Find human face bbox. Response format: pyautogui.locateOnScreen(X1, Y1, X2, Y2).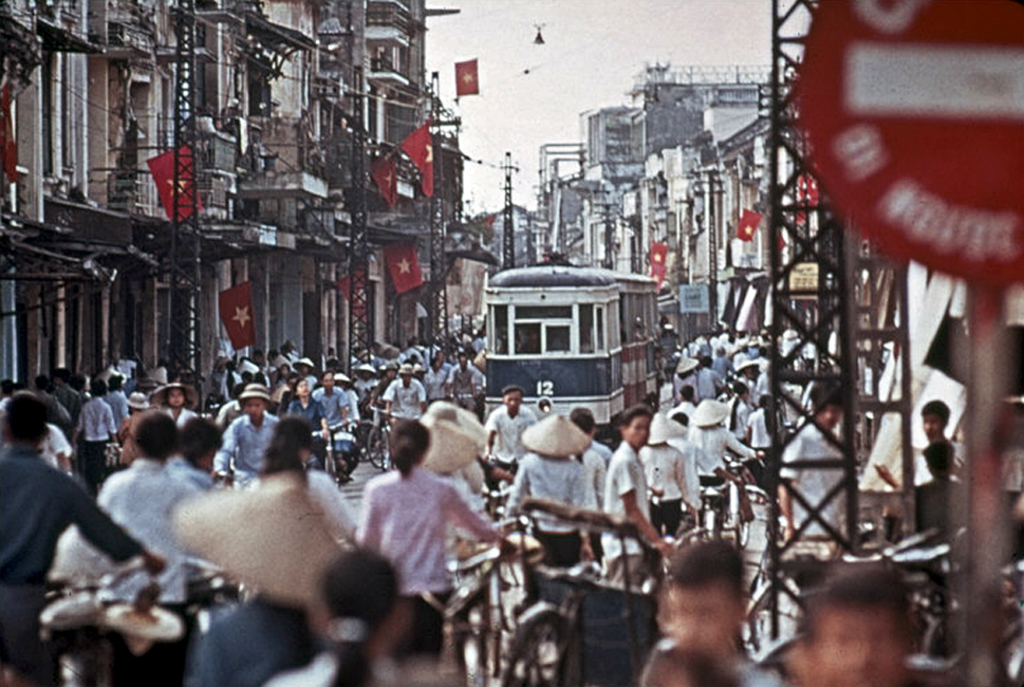
pyautogui.locateOnScreen(238, 395, 264, 419).
